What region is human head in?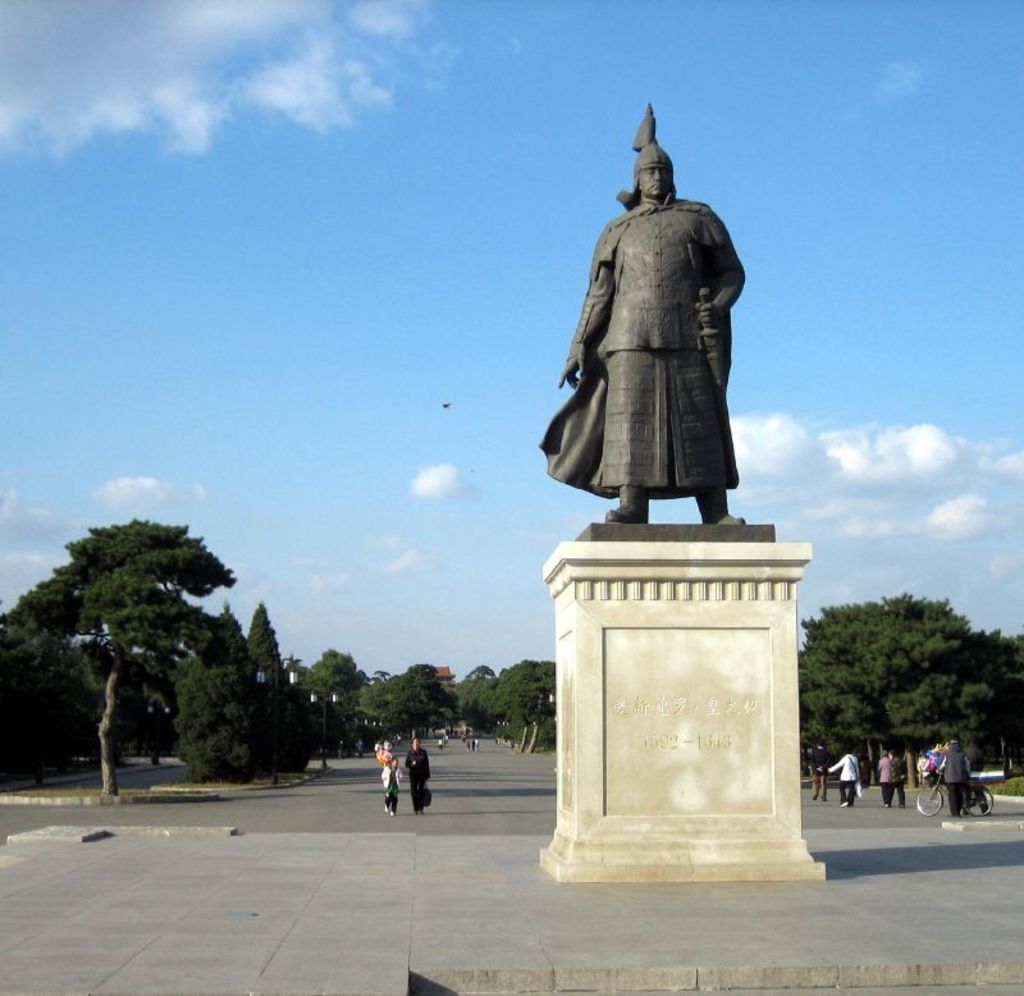
817, 739, 827, 751.
